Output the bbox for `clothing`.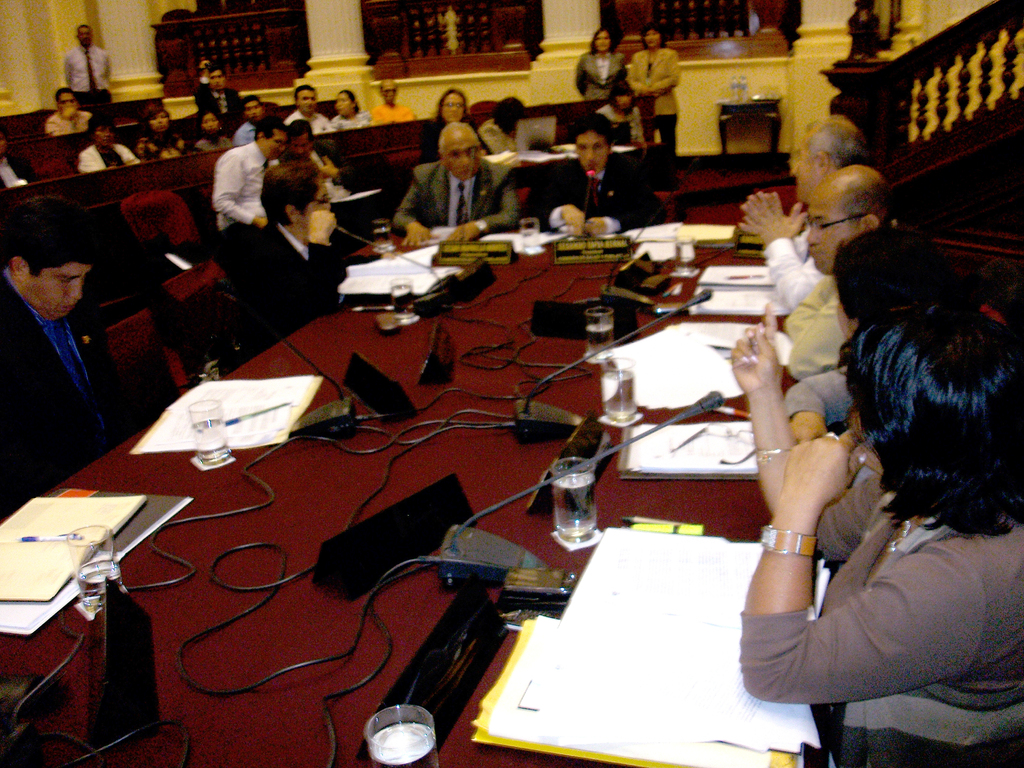
detection(231, 225, 355, 363).
